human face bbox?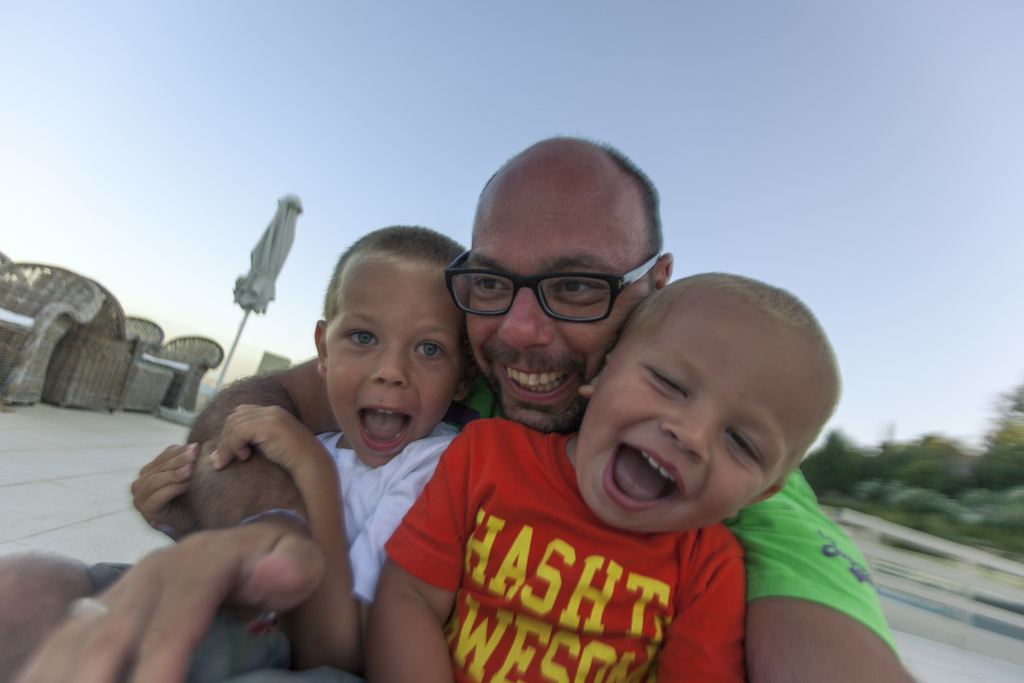
575/302/820/536
